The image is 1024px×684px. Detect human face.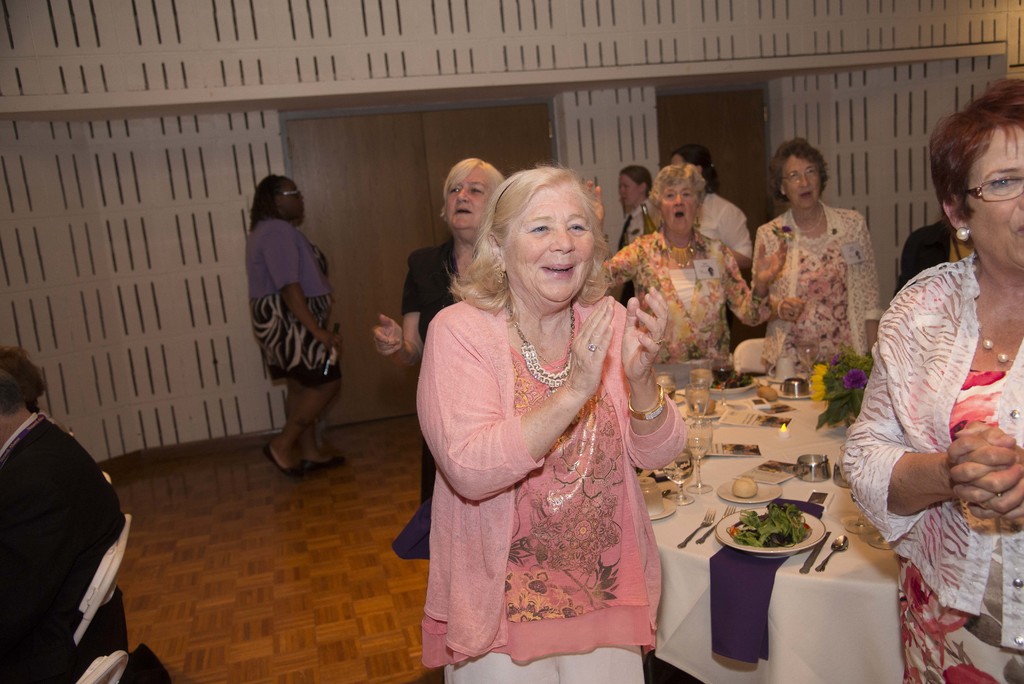
Detection: bbox(968, 127, 1023, 268).
